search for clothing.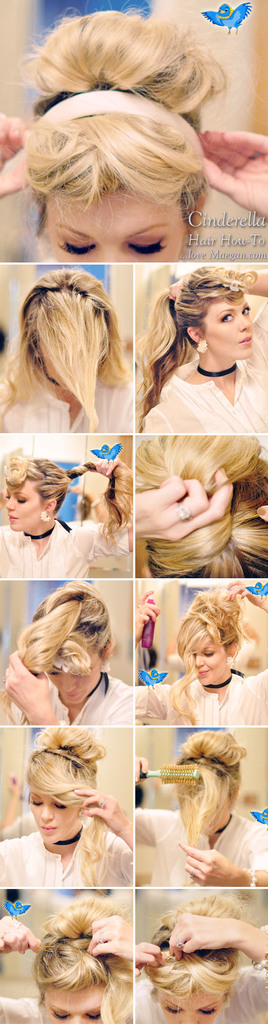
Found at 145/369/267/437.
